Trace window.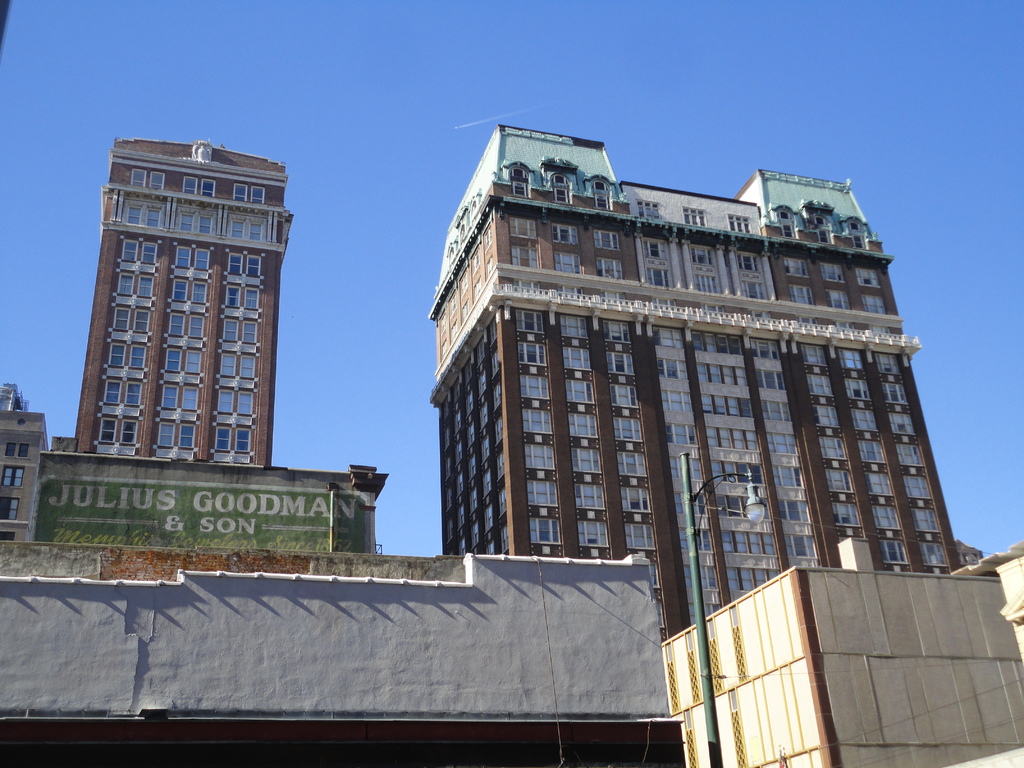
Traced to l=860, t=294, r=890, b=312.
